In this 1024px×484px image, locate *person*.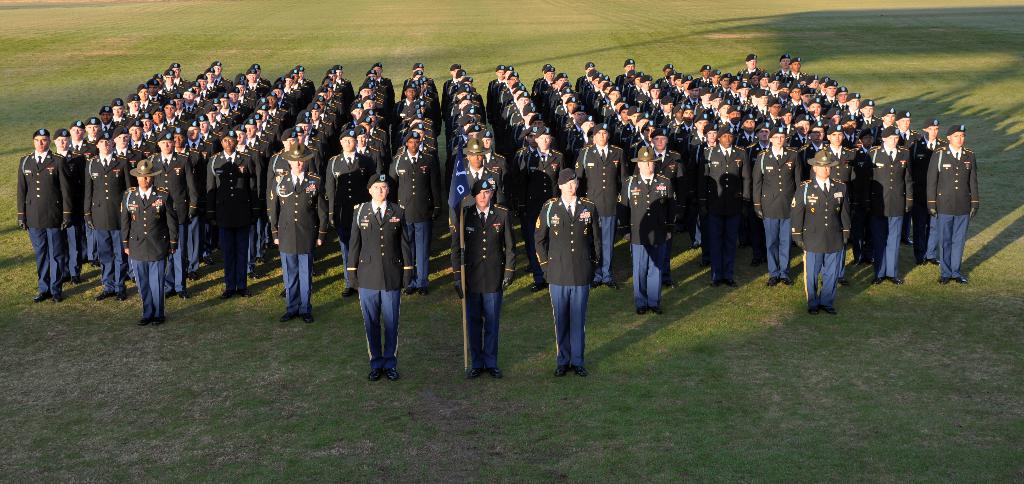
Bounding box: detection(790, 50, 808, 83).
